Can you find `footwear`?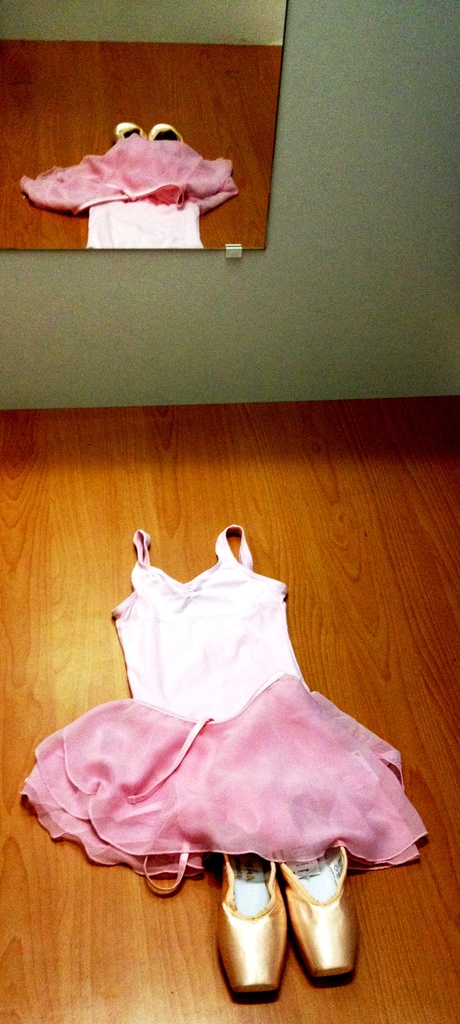
Yes, bounding box: {"left": 278, "top": 843, "right": 364, "bottom": 977}.
